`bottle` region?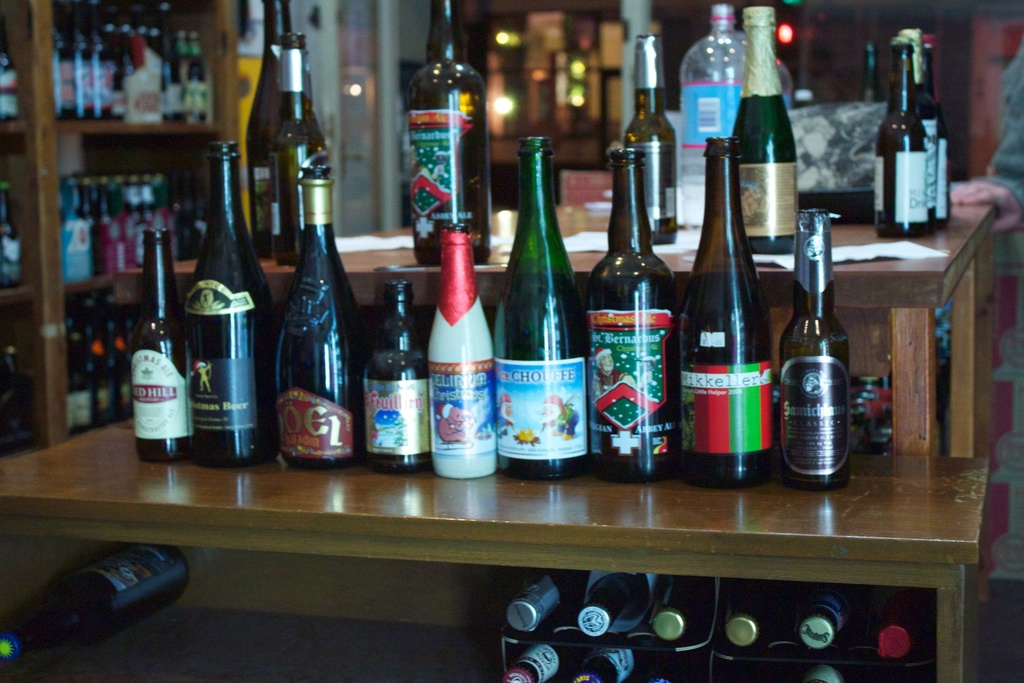
{"left": 493, "top": 568, "right": 596, "bottom": 638}
